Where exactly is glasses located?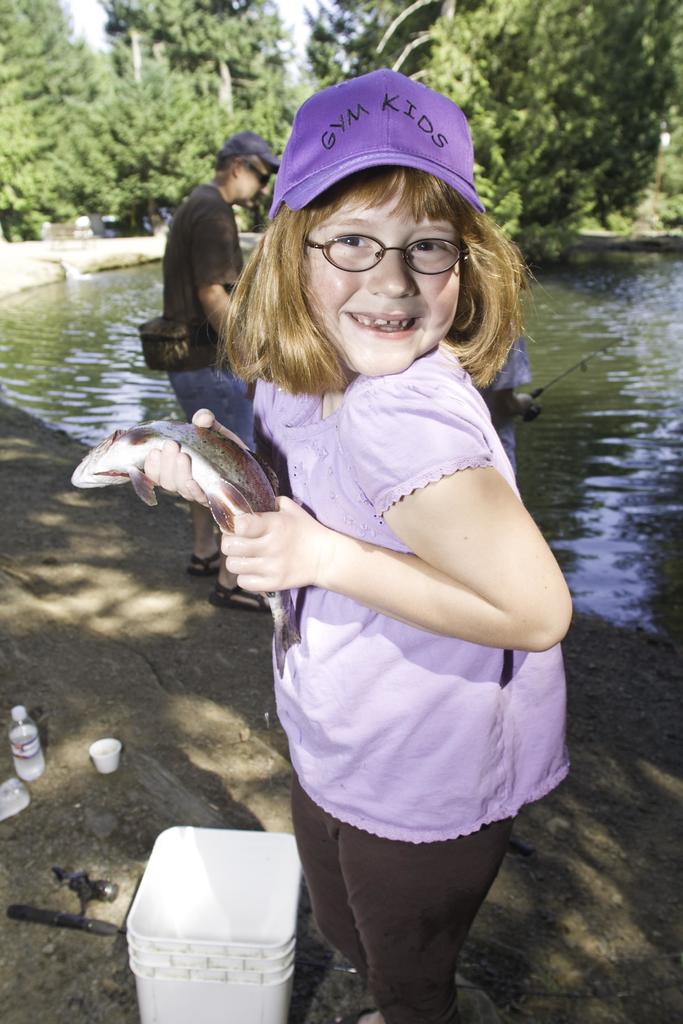
Its bounding box is x1=287, y1=218, x2=491, y2=282.
